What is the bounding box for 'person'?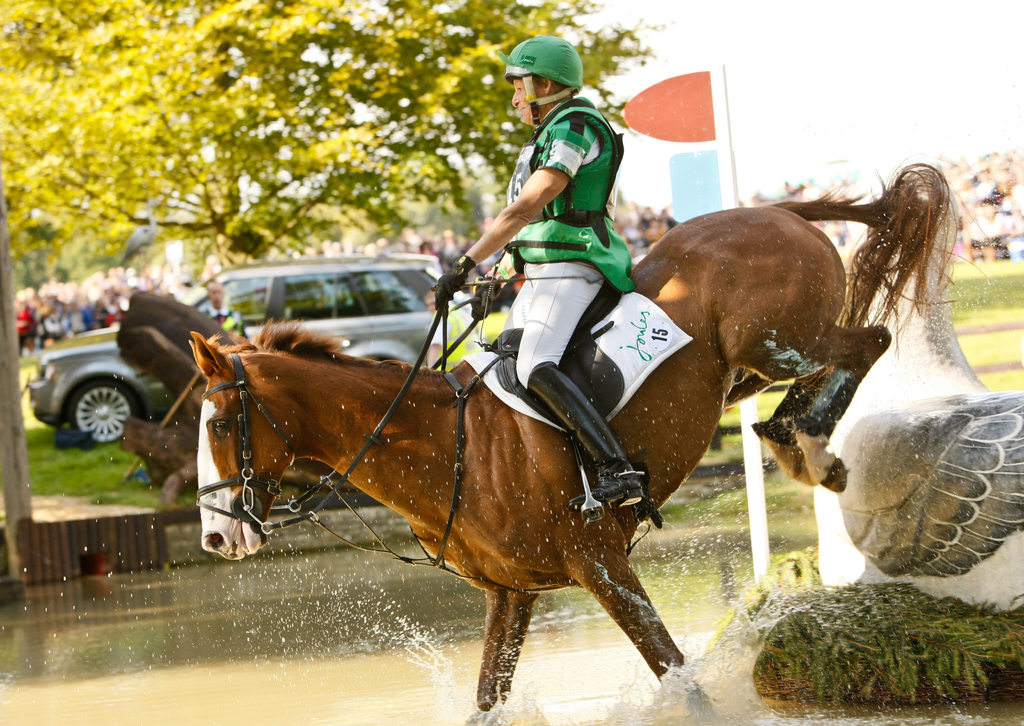
432, 34, 652, 509.
